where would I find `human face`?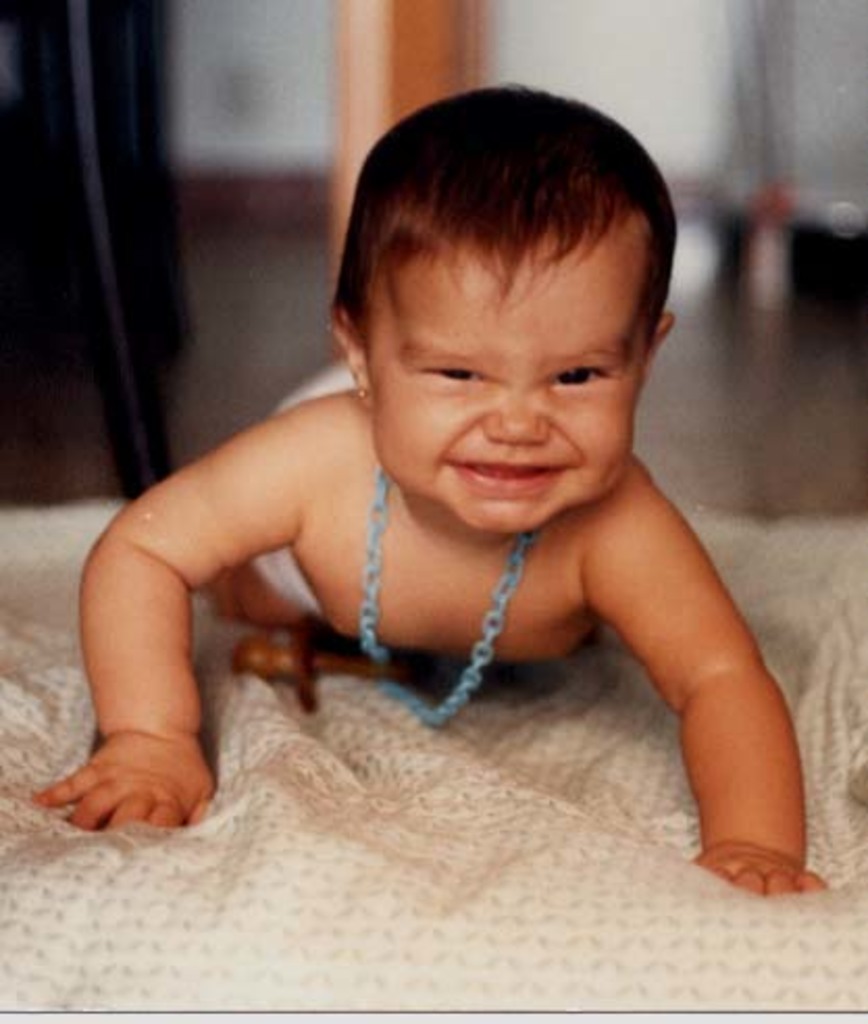
At 366/227/654/539.
